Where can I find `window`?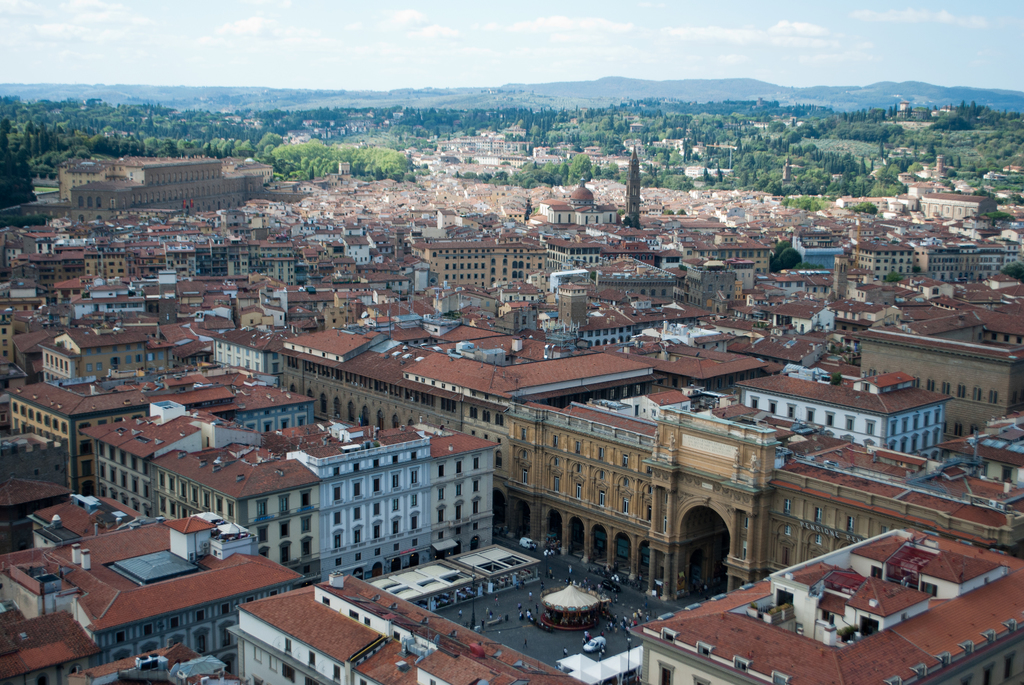
You can find it at [522,472,524,483].
